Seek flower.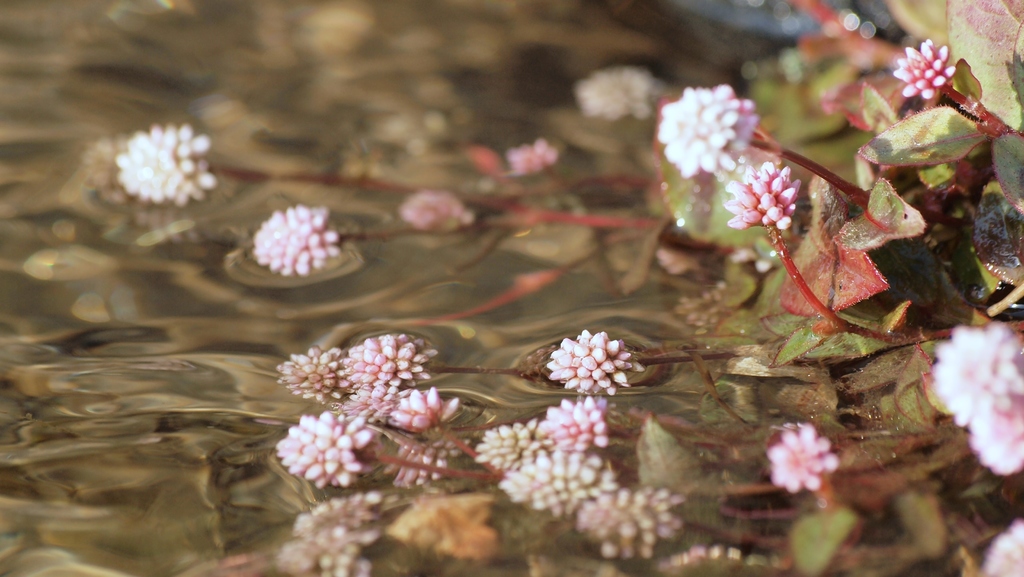
box(556, 322, 637, 395).
